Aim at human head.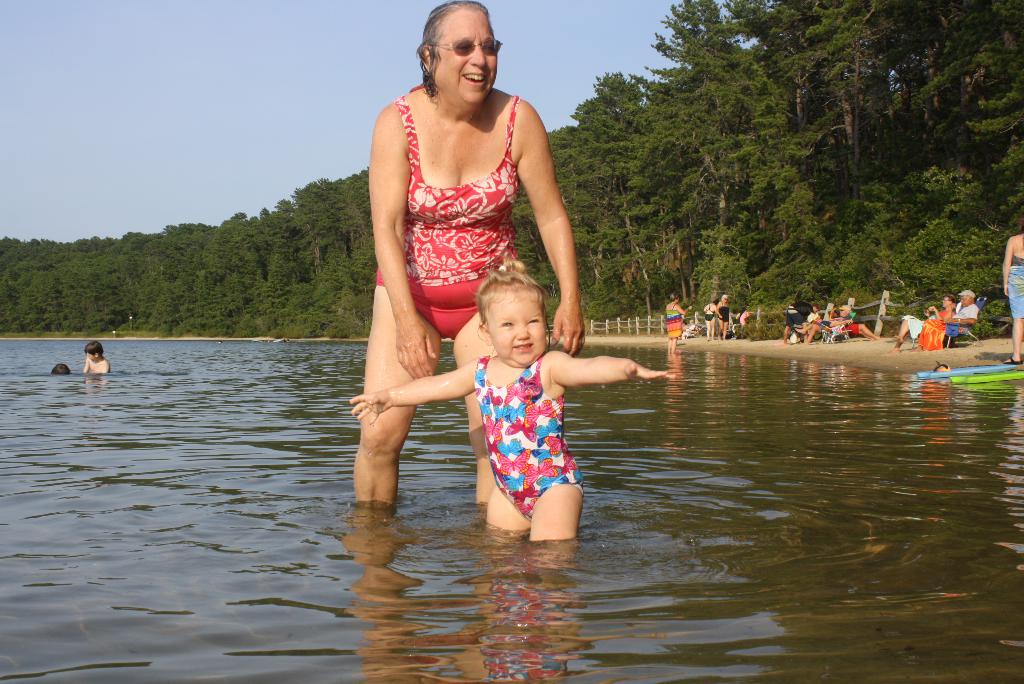
Aimed at crop(959, 290, 972, 305).
